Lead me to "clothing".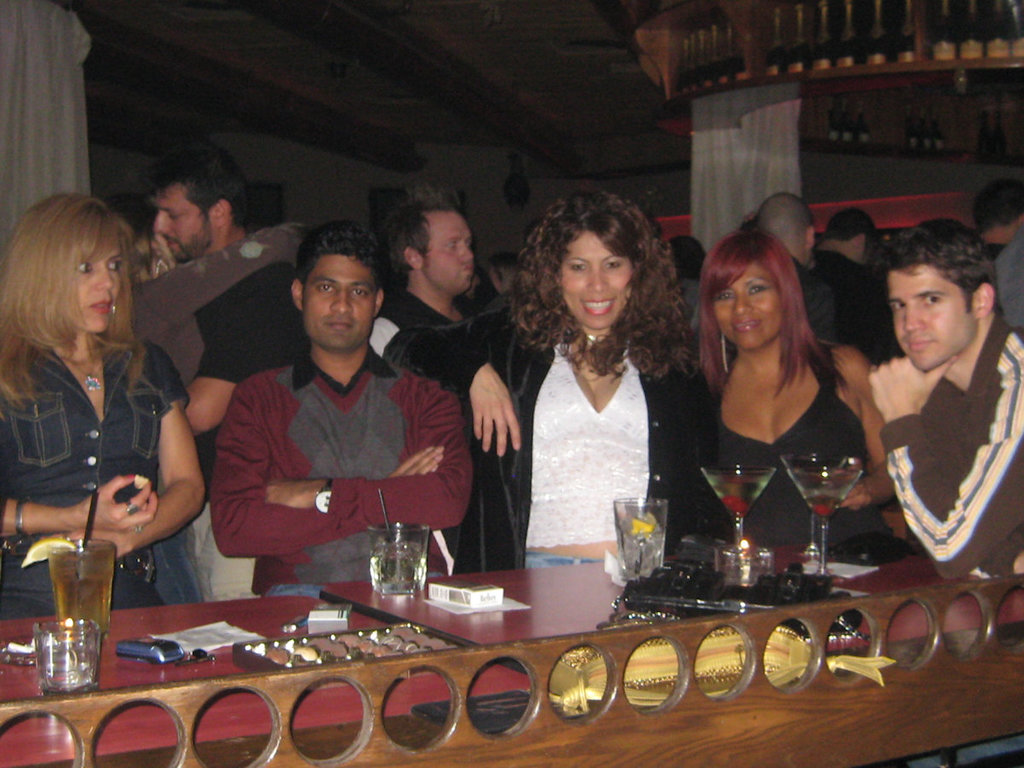
Lead to [10,300,196,604].
